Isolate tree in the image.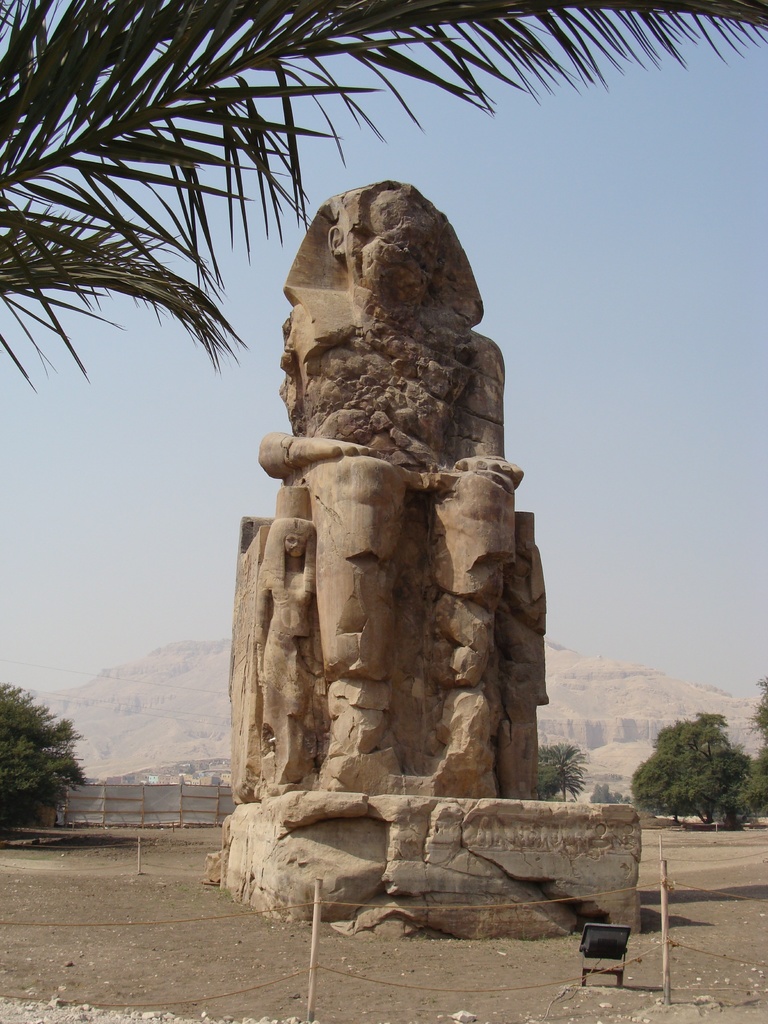
Isolated region: BBox(742, 671, 767, 723).
